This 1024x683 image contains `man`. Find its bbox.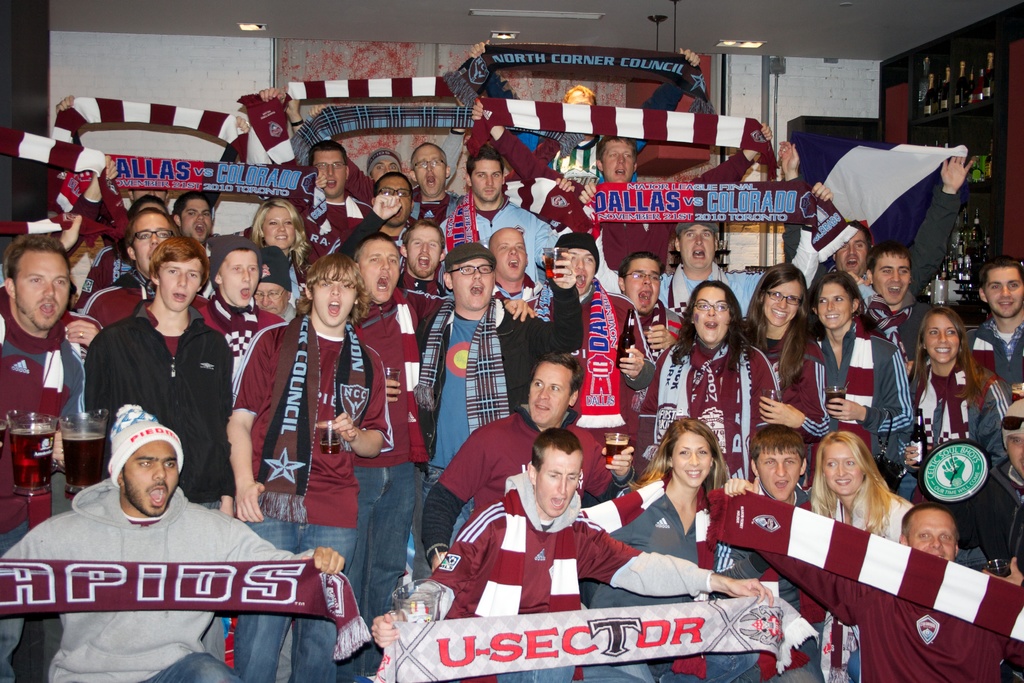
[348,236,536,682].
